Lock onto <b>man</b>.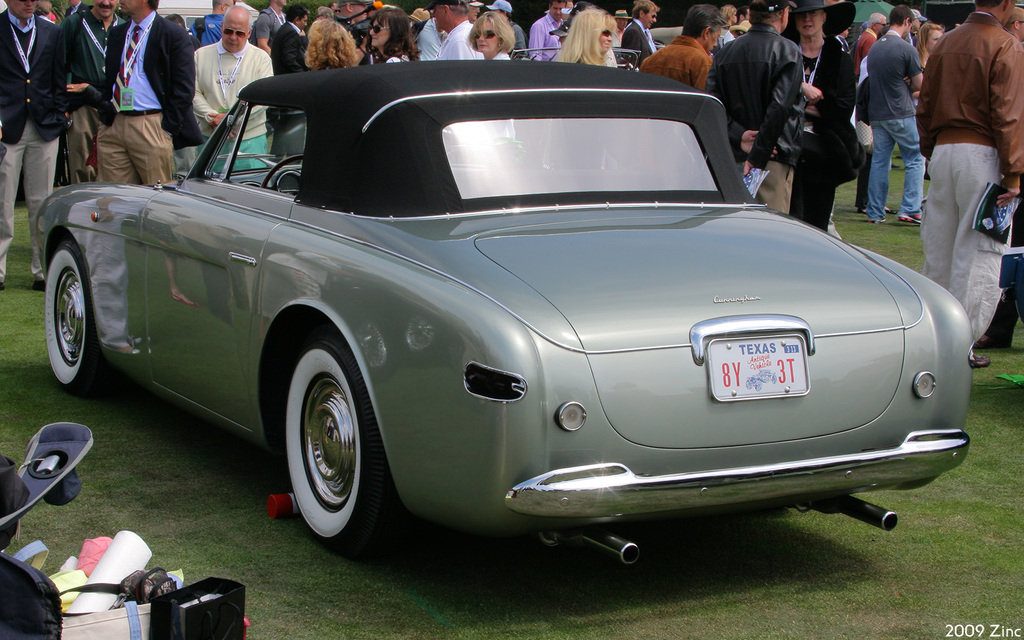
Locked: x1=640, y1=2, x2=728, y2=90.
